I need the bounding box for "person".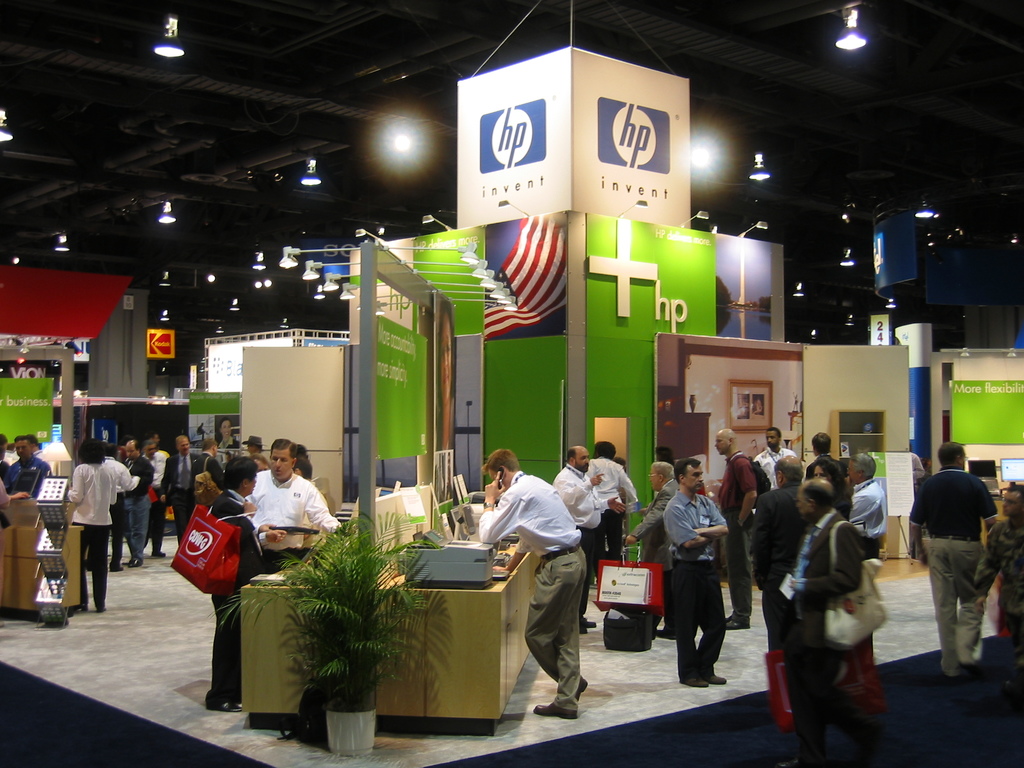
Here it is: <box>138,435,170,556</box>.
